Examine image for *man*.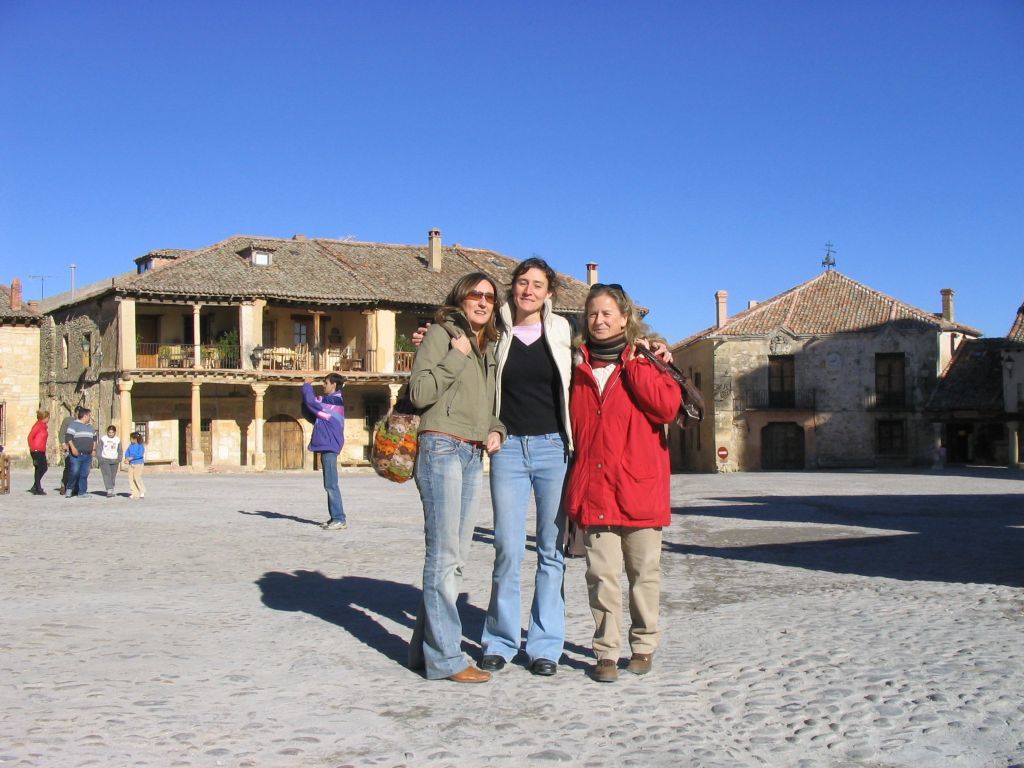
Examination result: (63, 408, 100, 498).
